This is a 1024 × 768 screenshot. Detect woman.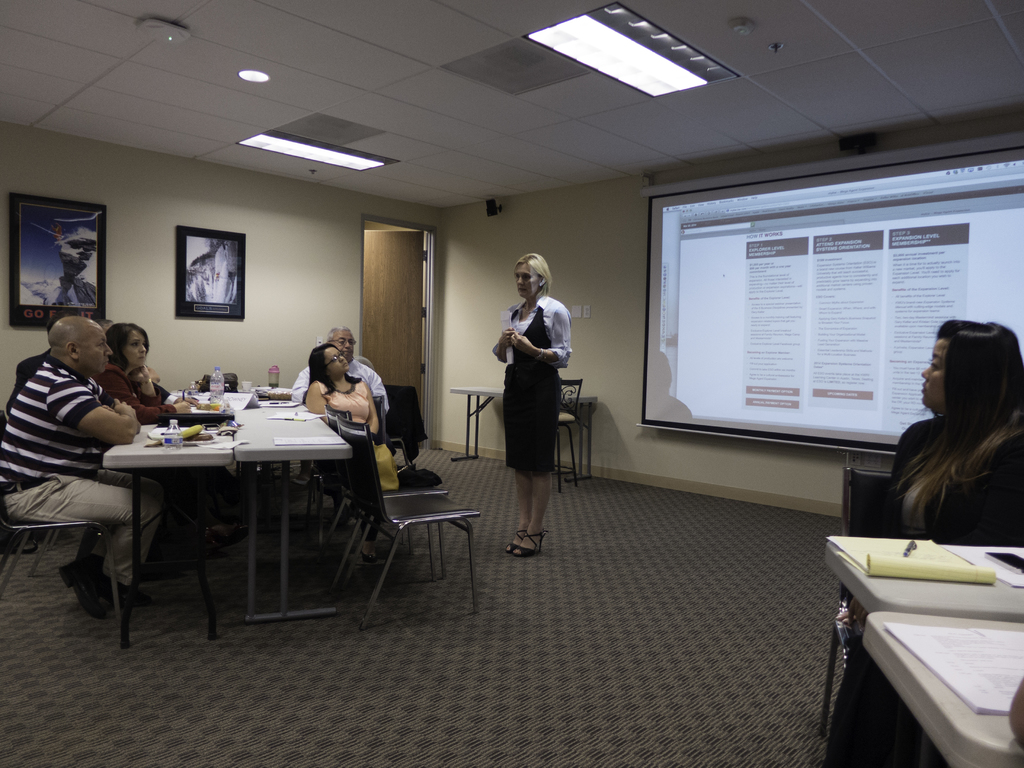
(x1=822, y1=321, x2=1023, y2=767).
